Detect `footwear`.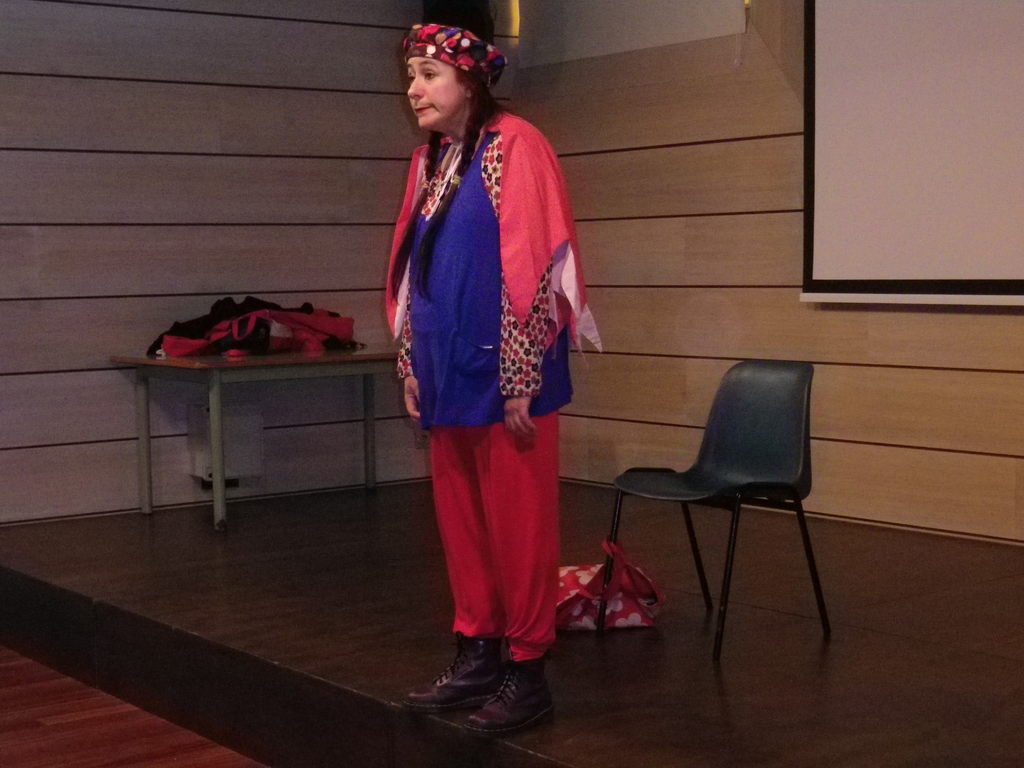
Detected at region(404, 636, 507, 705).
